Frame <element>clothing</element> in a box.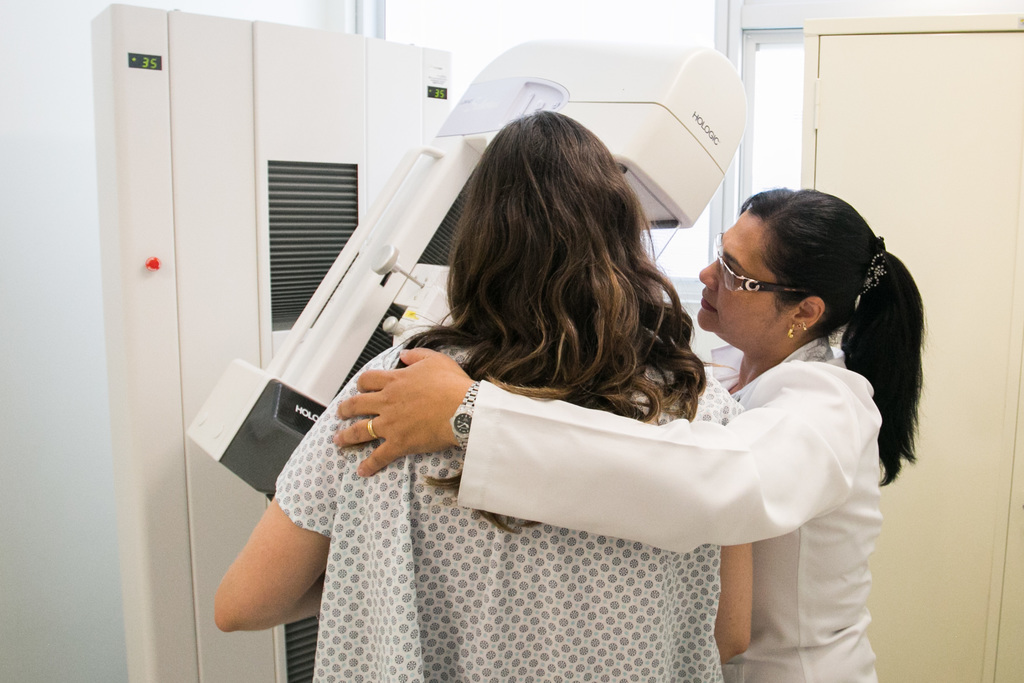
275 334 727 682.
